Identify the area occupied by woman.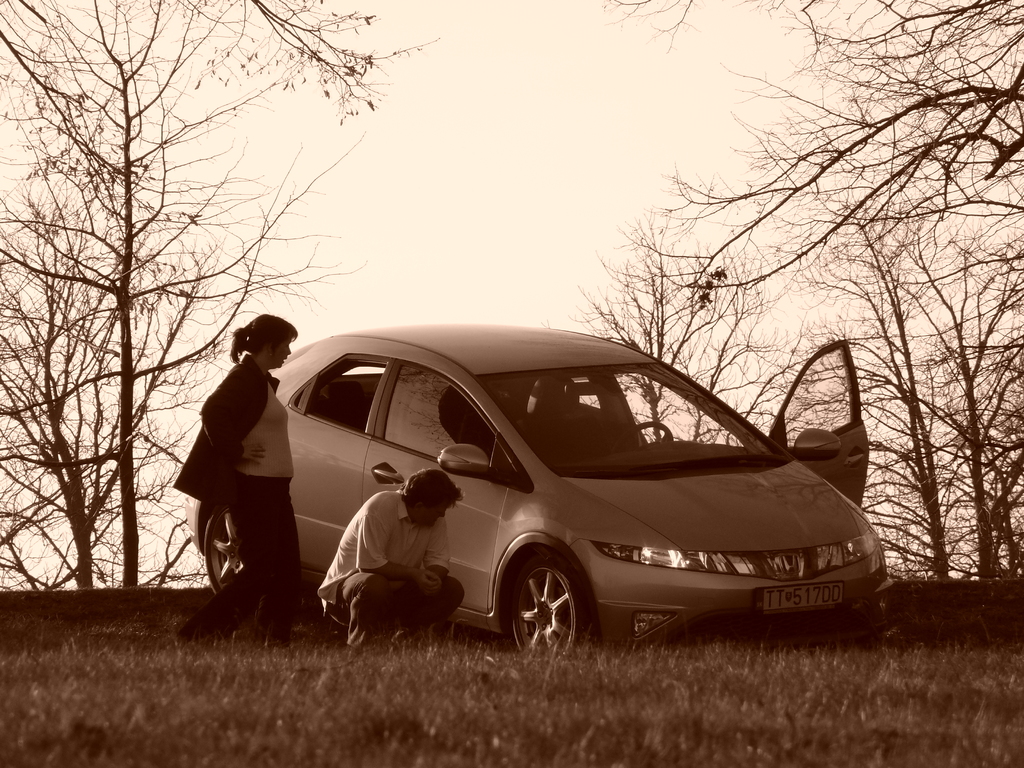
Area: 177:308:310:650.
